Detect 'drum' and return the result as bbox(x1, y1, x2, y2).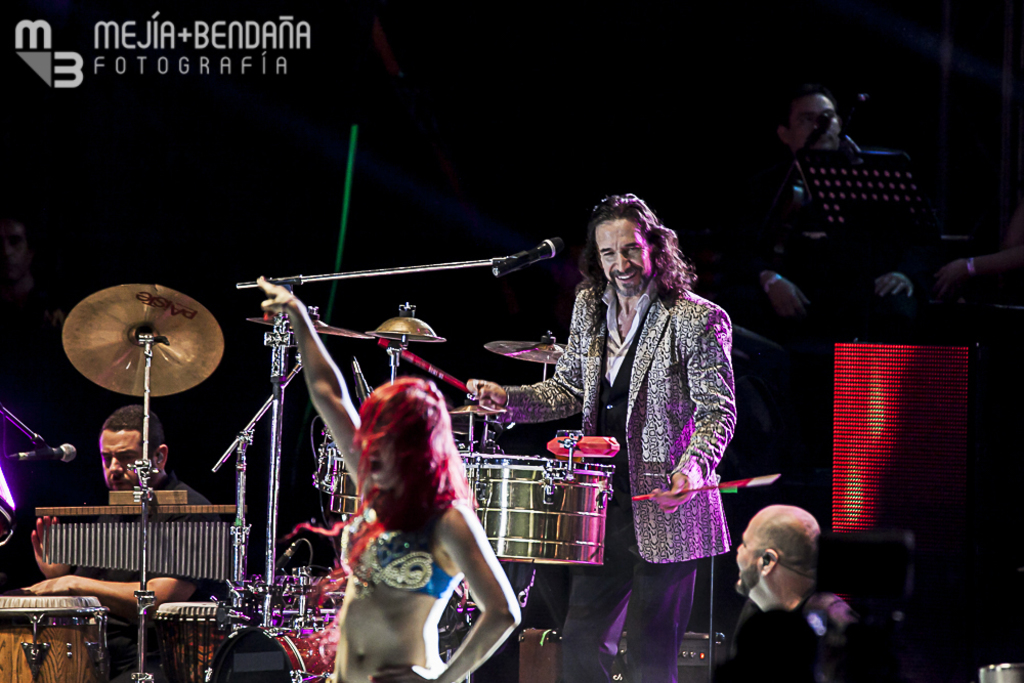
bbox(459, 450, 610, 563).
